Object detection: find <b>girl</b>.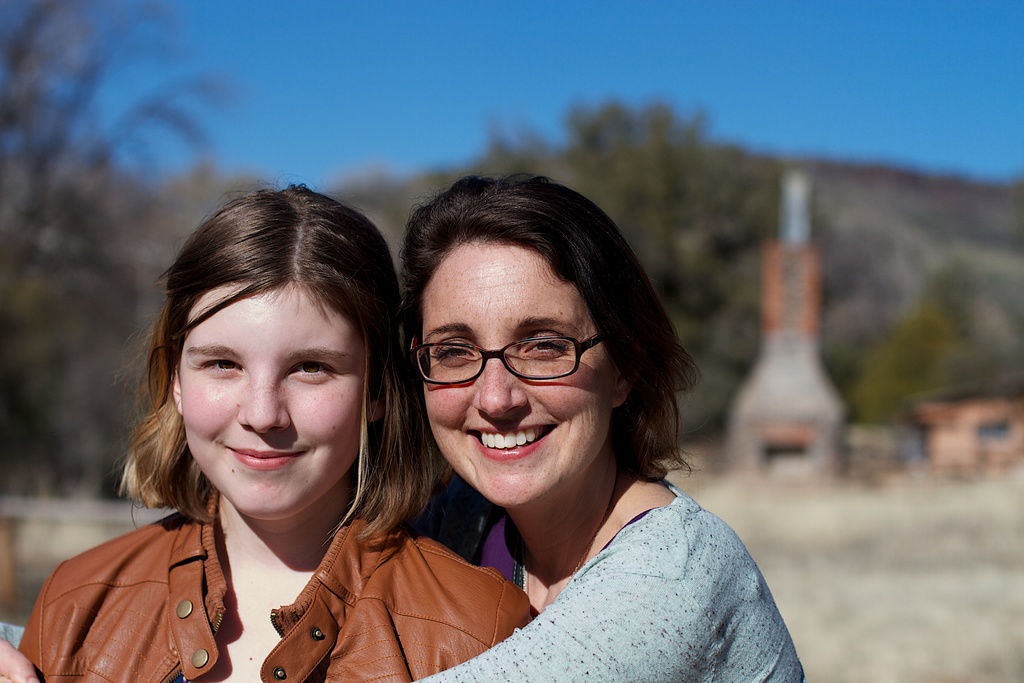
select_region(16, 183, 536, 681).
